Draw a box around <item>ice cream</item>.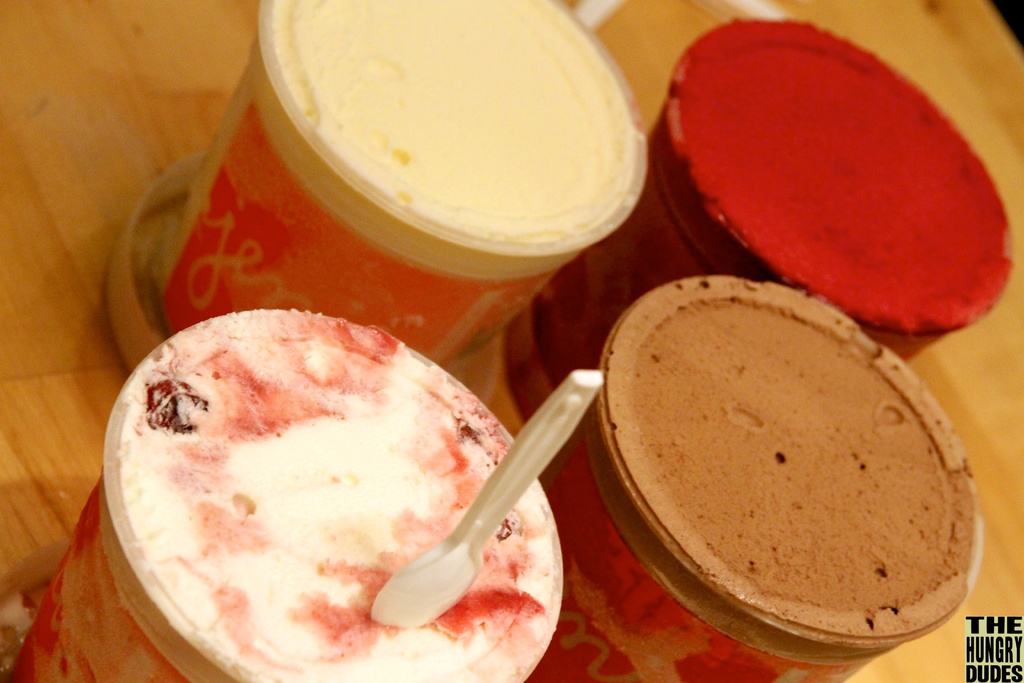
{"x1": 670, "y1": 21, "x2": 1020, "y2": 331}.
